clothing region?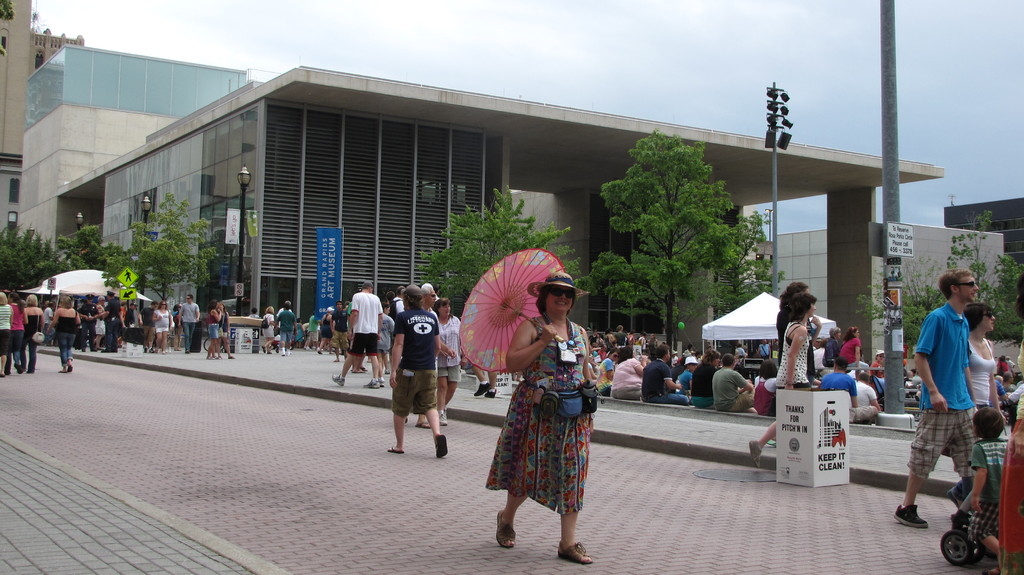
rect(263, 312, 271, 346)
